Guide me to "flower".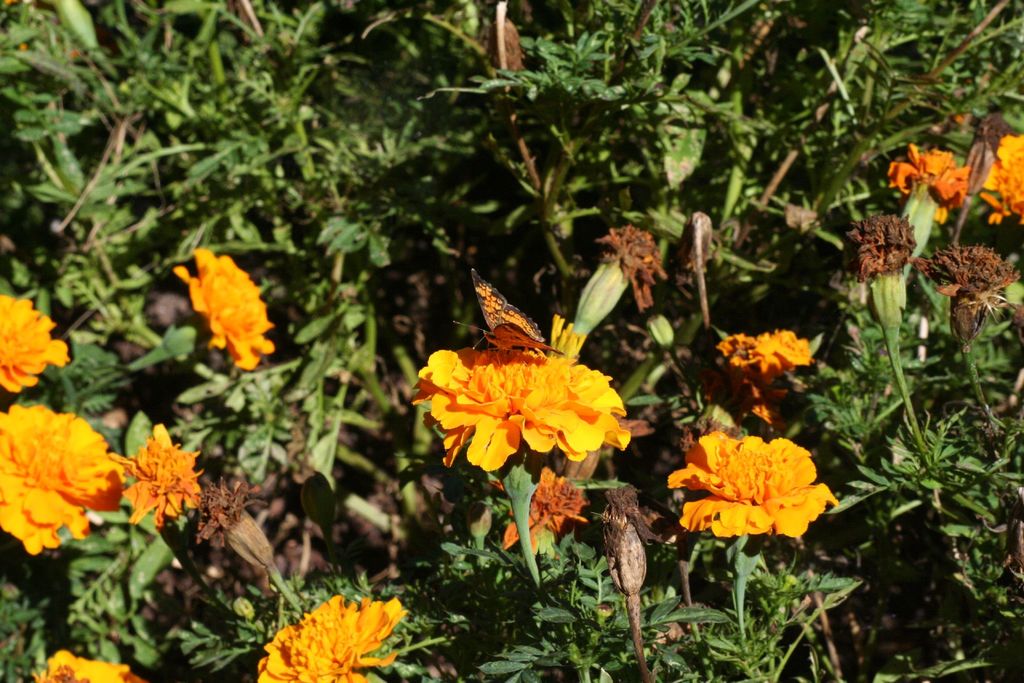
Guidance: {"x1": 568, "y1": 226, "x2": 664, "y2": 337}.
